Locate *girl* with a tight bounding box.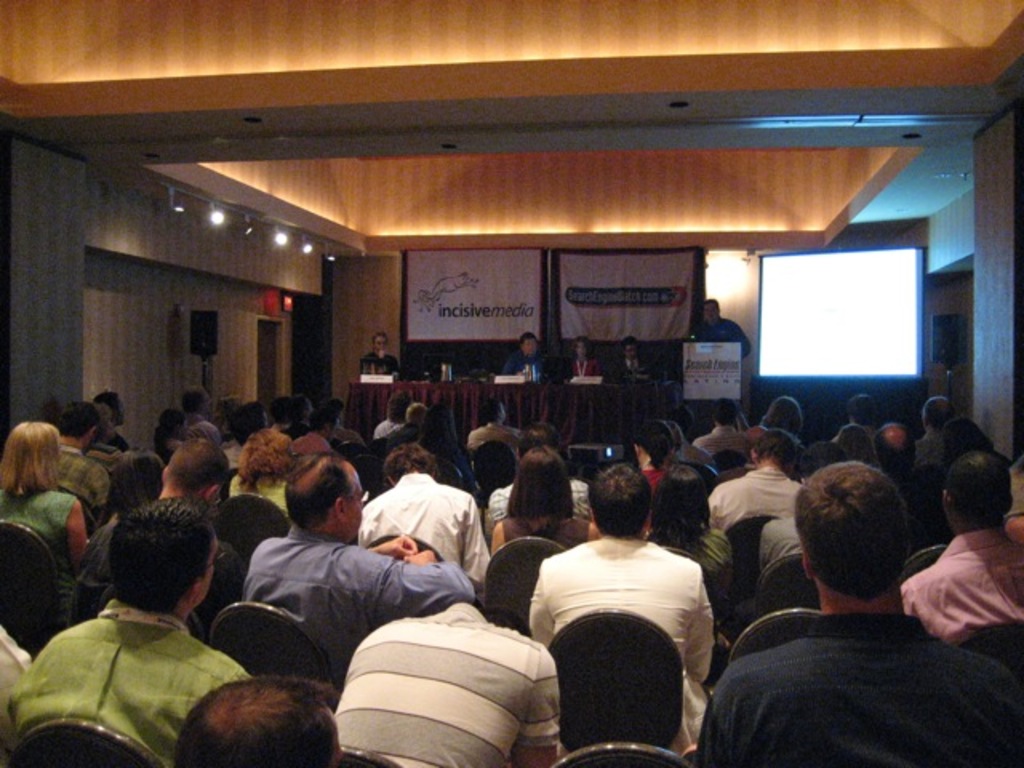
{"x1": 0, "y1": 422, "x2": 91, "y2": 614}.
